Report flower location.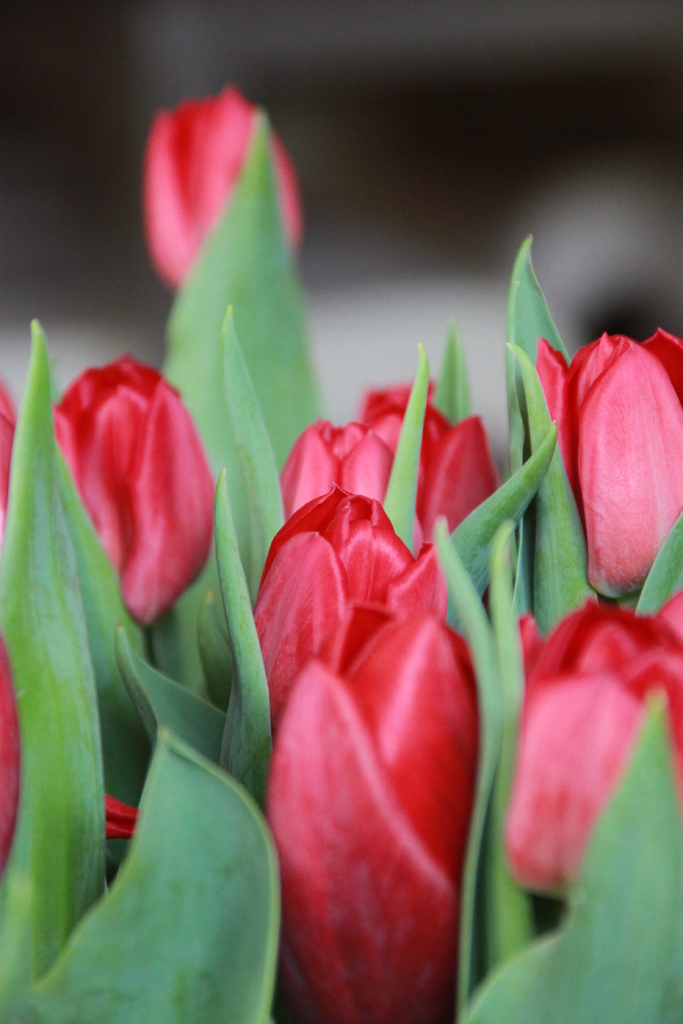
Report: (43, 342, 217, 634).
